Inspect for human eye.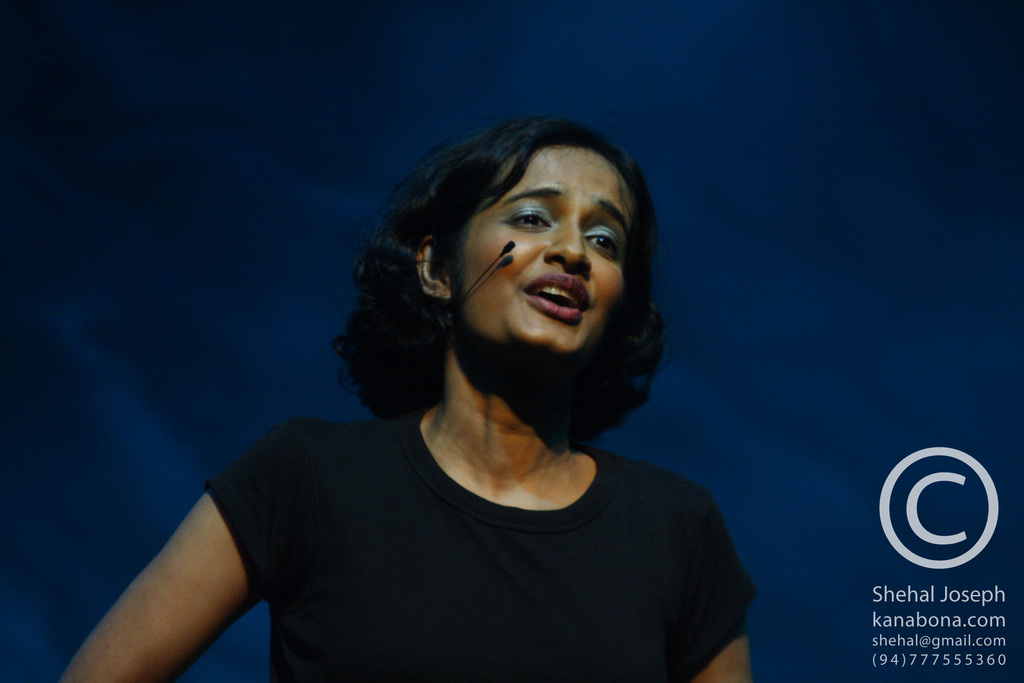
Inspection: (x1=584, y1=226, x2=624, y2=258).
